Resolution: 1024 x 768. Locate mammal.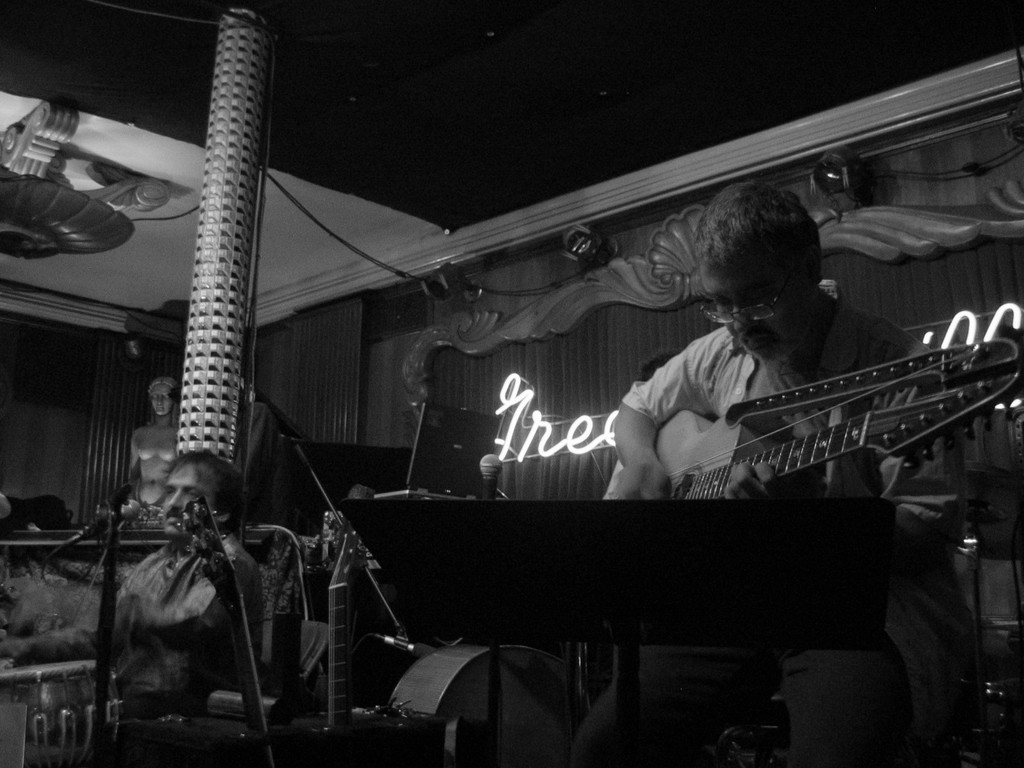
[x1=128, y1=373, x2=180, y2=519].
